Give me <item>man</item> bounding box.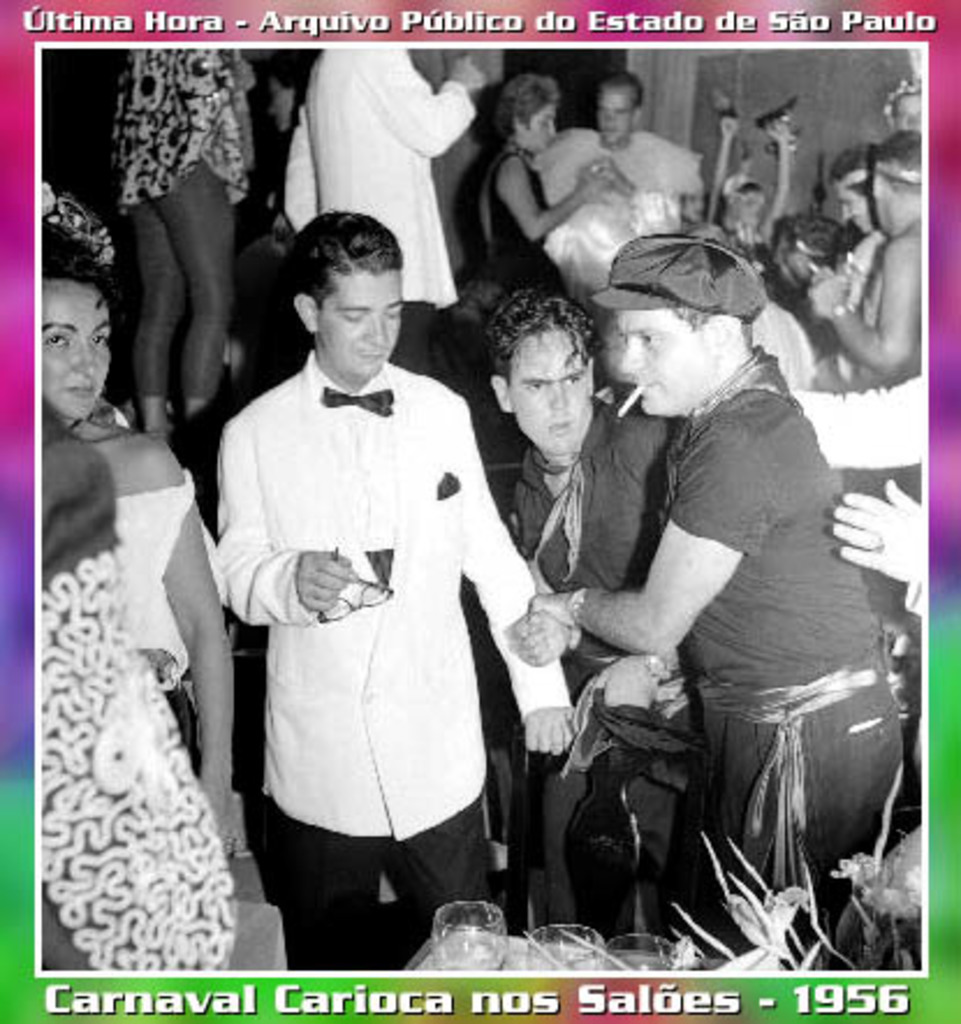
bbox(496, 301, 725, 959).
